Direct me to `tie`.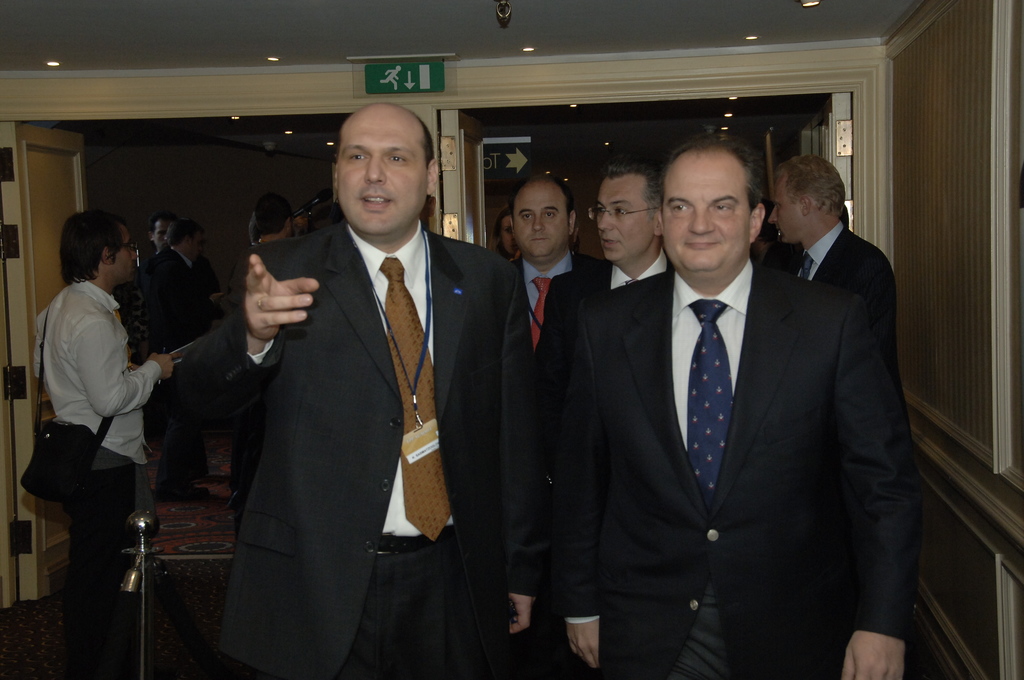
Direction: x1=687 y1=298 x2=727 y2=516.
